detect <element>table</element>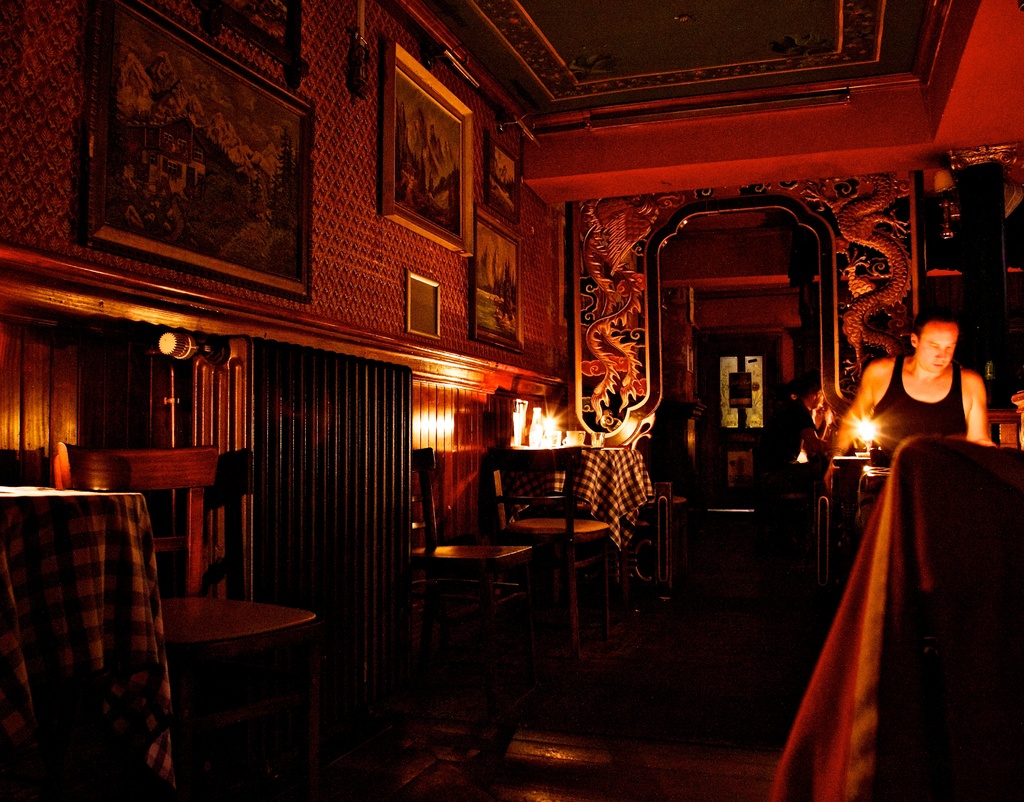
<region>417, 543, 531, 612</region>
